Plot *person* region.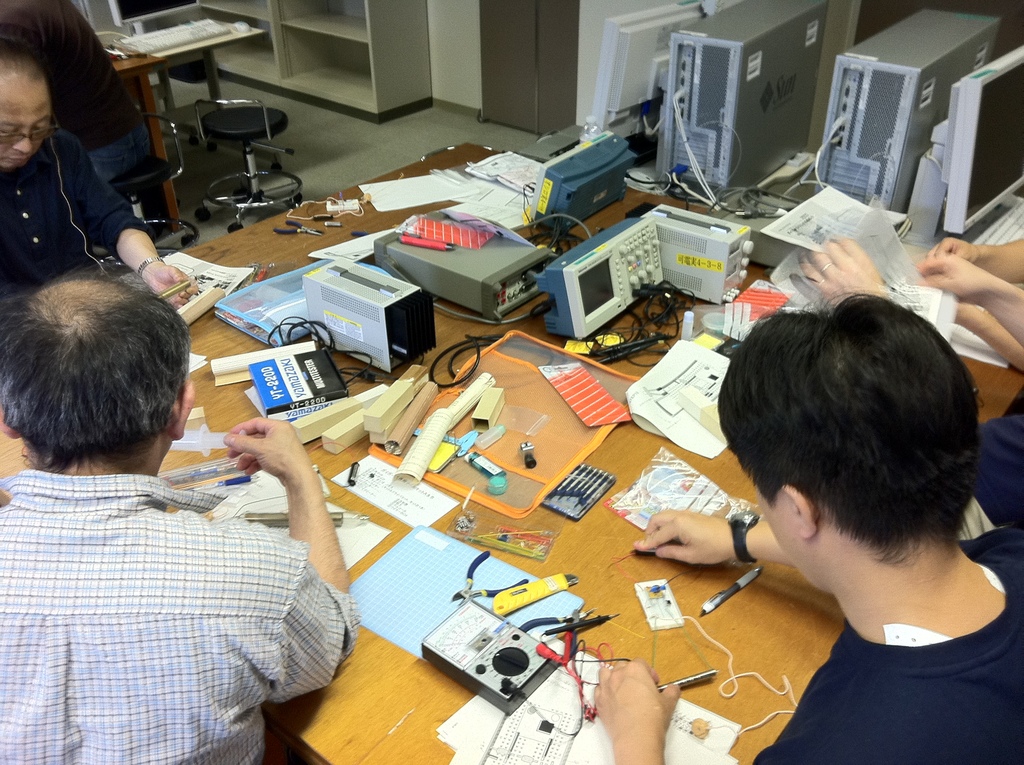
Plotted at (597,298,1020,764).
